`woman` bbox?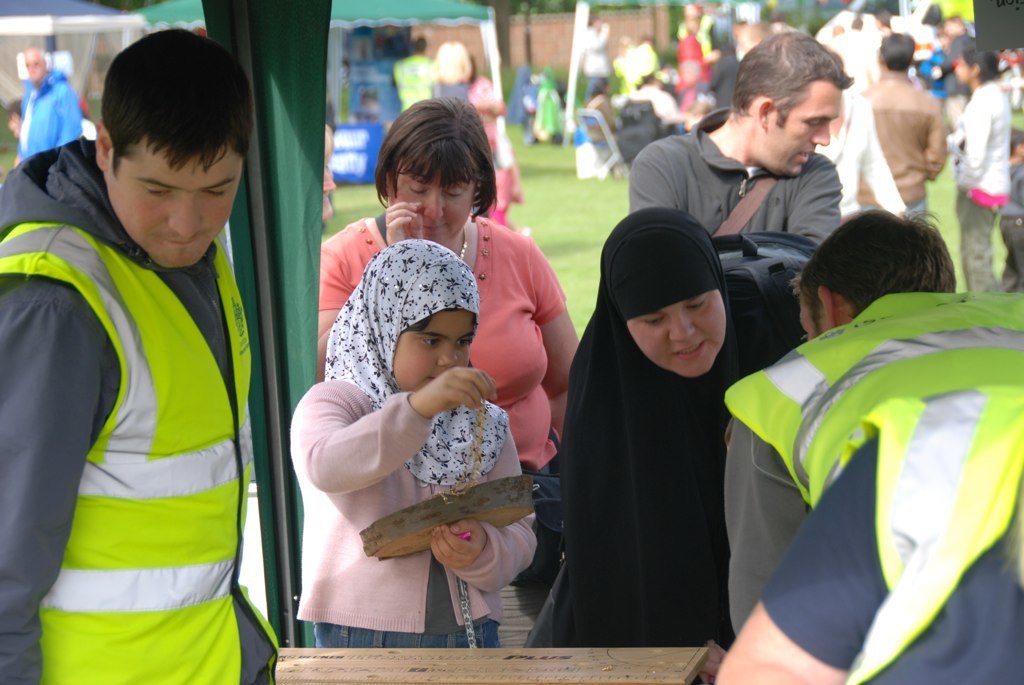
l=464, t=55, r=521, b=230
